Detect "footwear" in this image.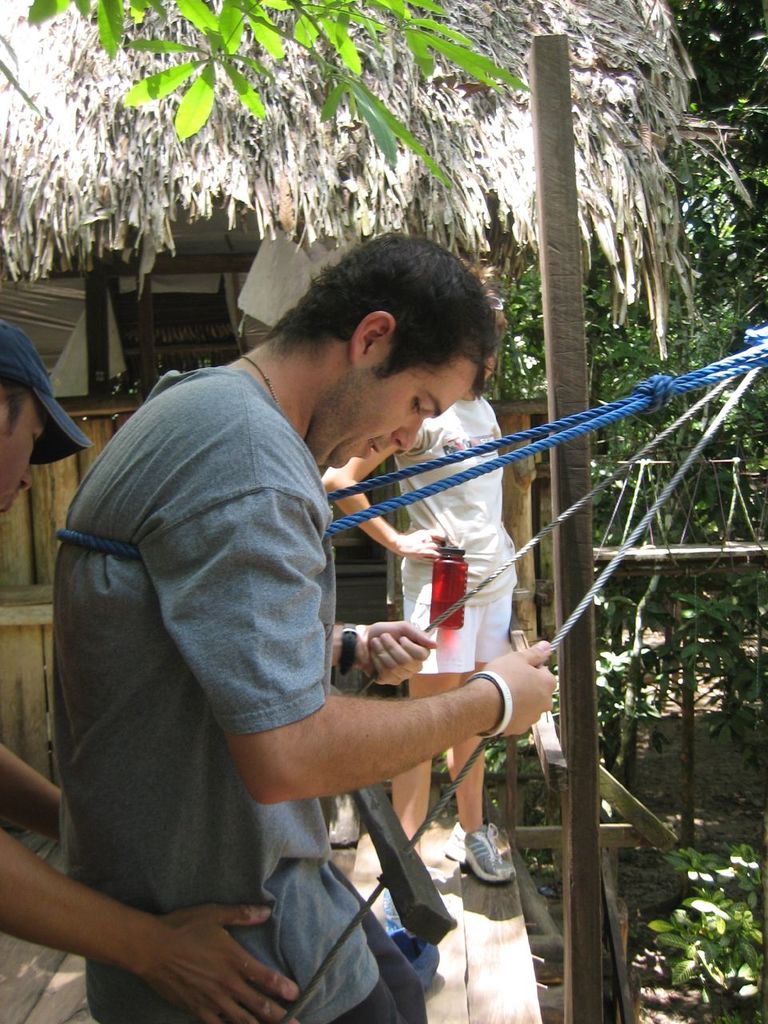
Detection: 440:817:514:887.
